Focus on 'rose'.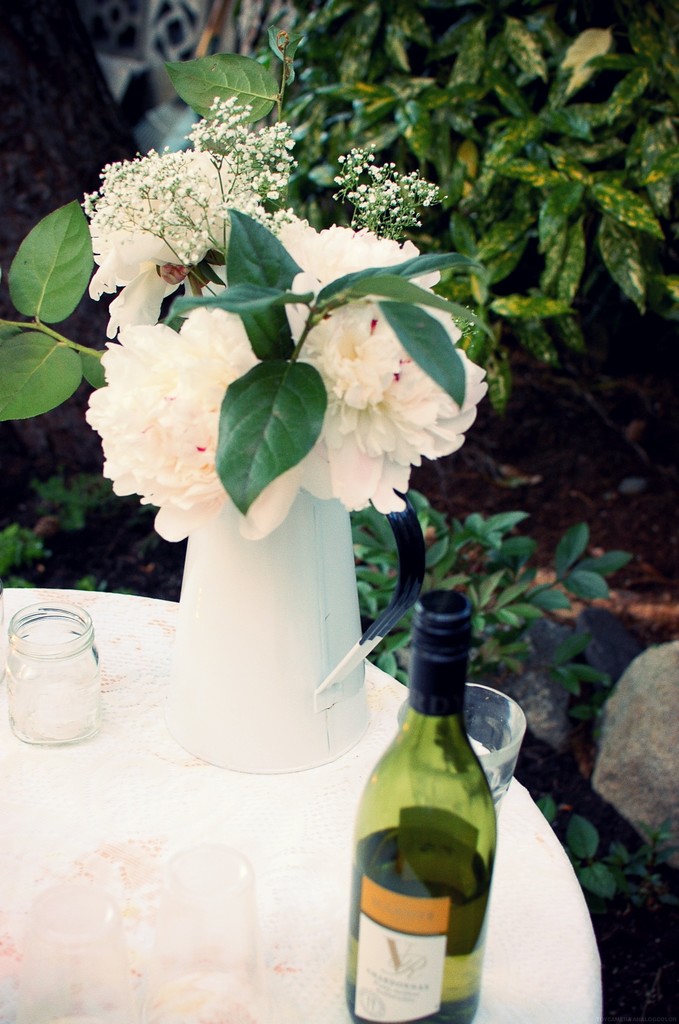
Focused at box=[85, 152, 255, 340].
